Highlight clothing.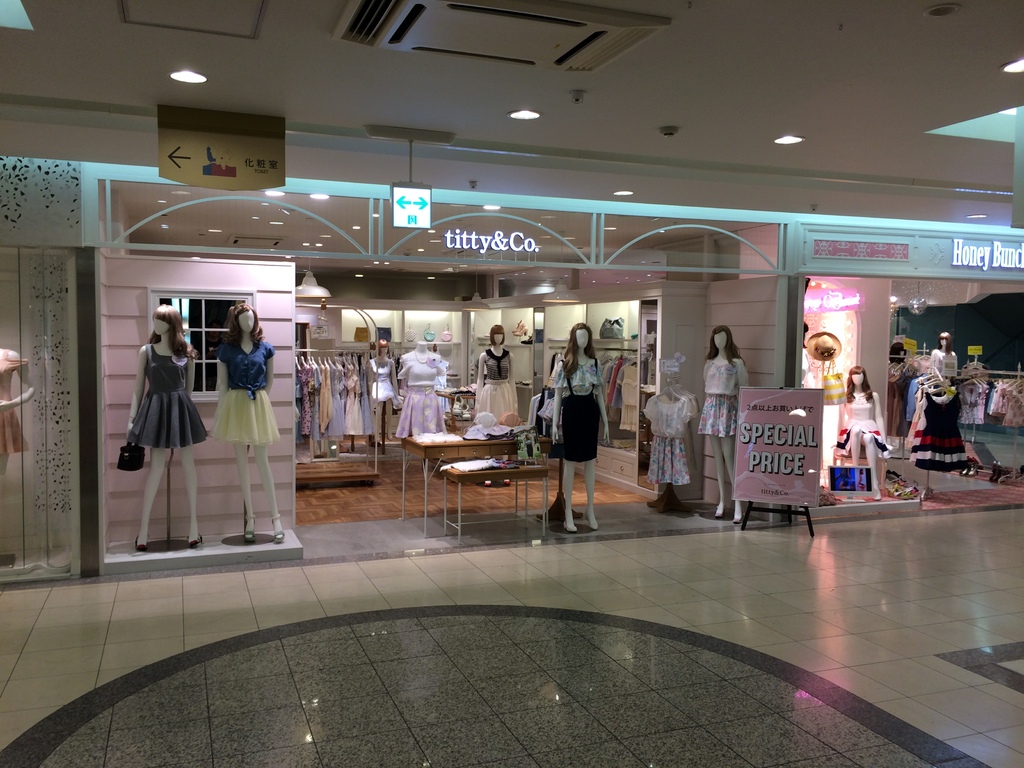
Highlighted region: x1=546 y1=356 x2=603 y2=463.
